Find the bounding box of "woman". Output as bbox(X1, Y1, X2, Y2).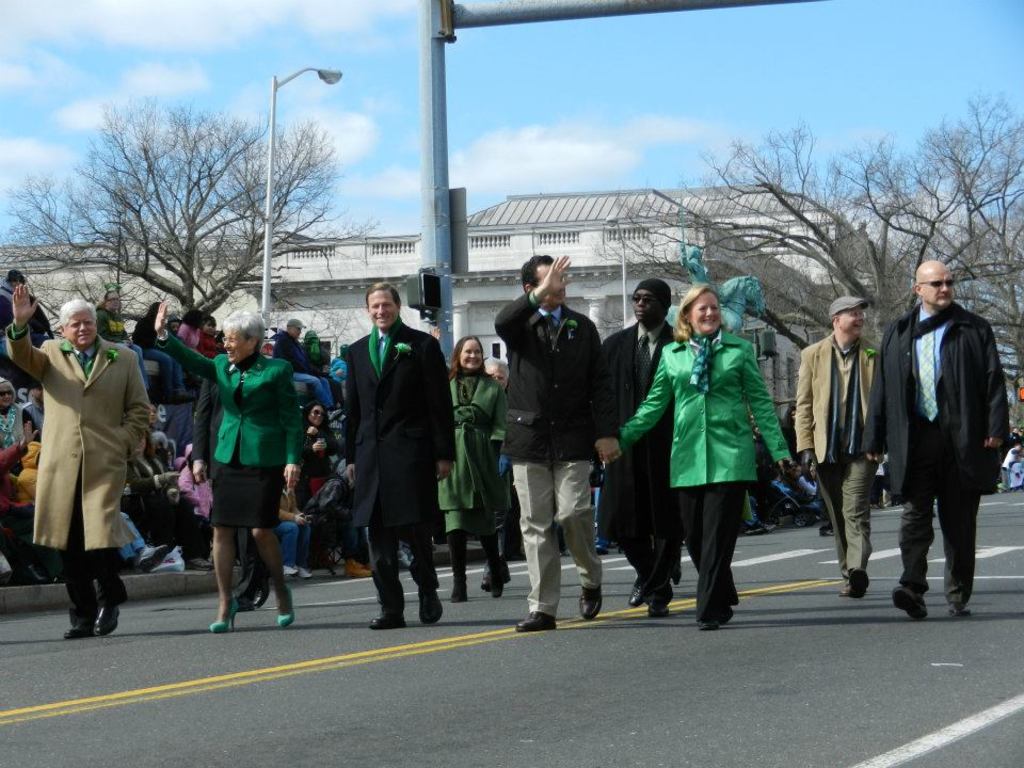
bbox(148, 303, 301, 633).
